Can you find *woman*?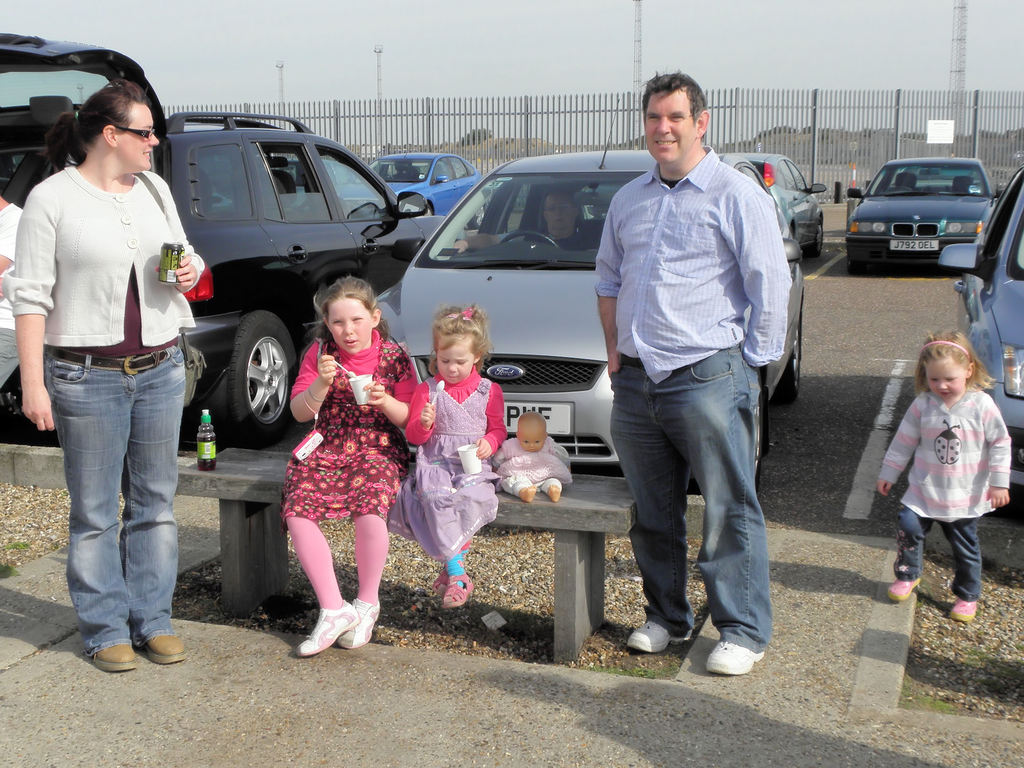
Yes, bounding box: locate(12, 56, 204, 669).
